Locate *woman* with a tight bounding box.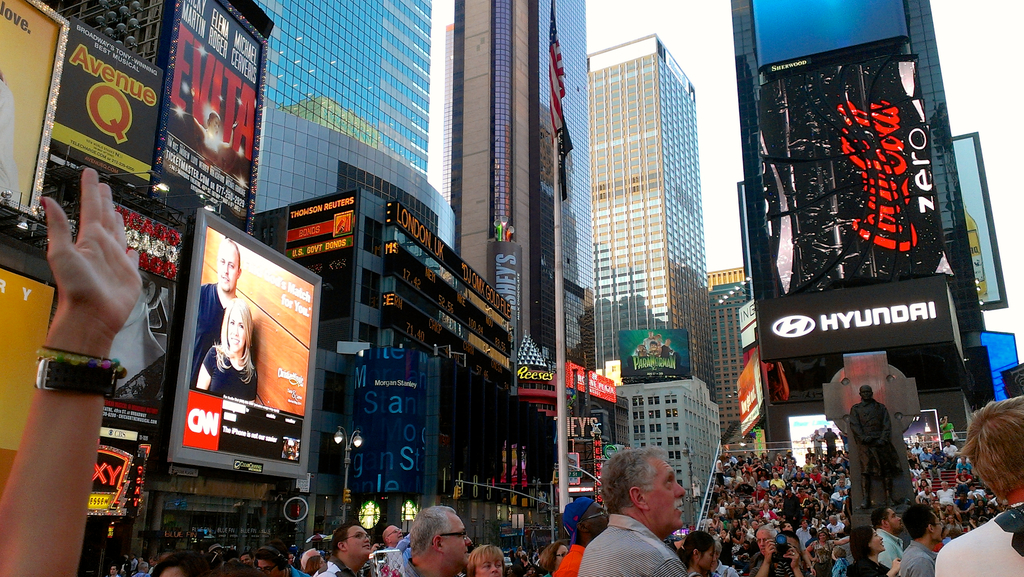
l=673, t=528, r=721, b=576.
